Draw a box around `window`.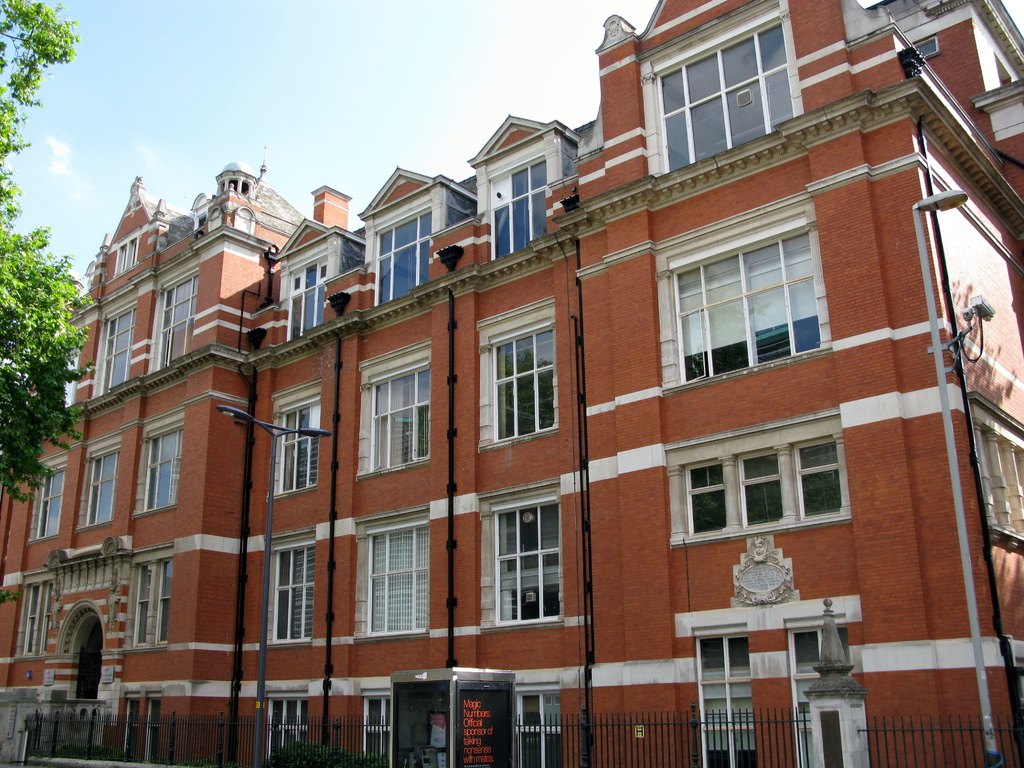
crop(668, 408, 843, 545).
